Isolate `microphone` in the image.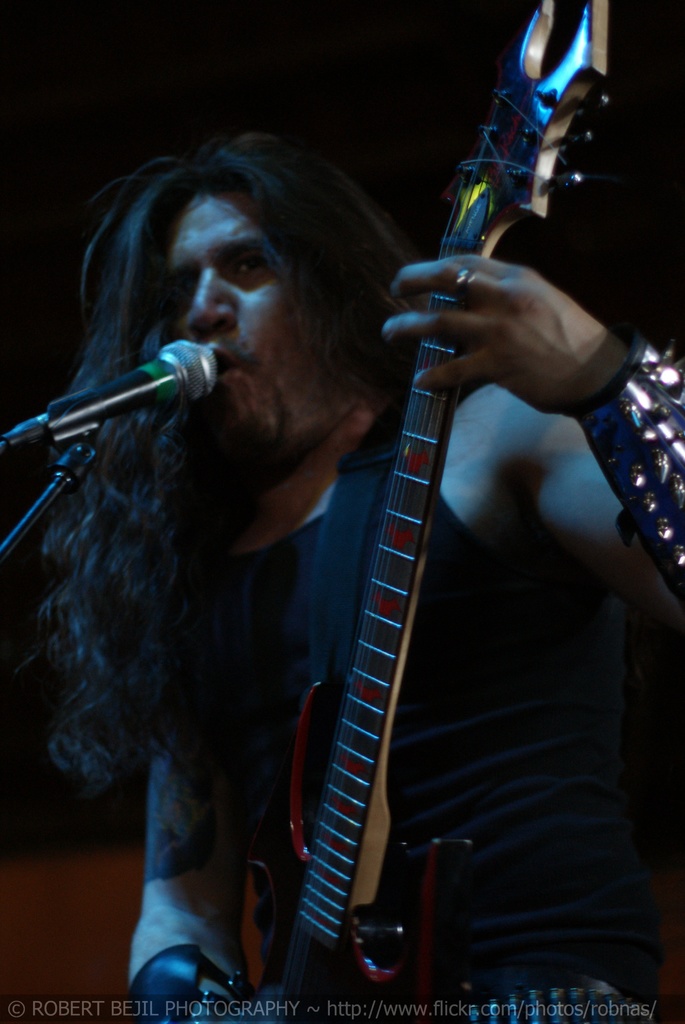
Isolated region: (left=1, top=330, right=223, bottom=483).
